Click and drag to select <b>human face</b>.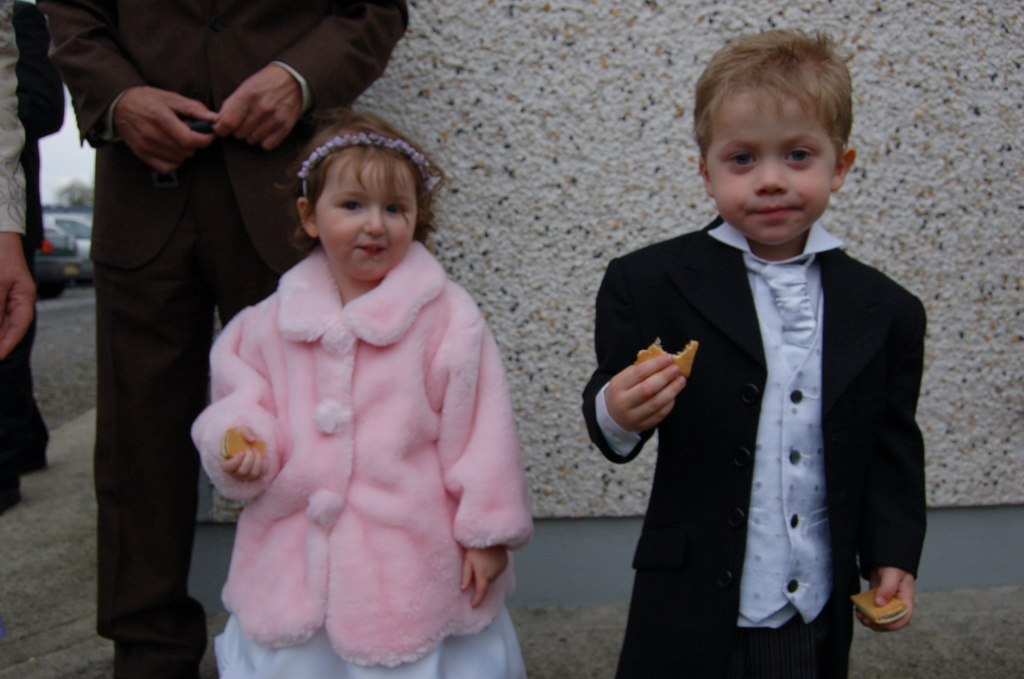
Selection: {"x1": 314, "y1": 155, "x2": 413, "y2": 276}.
